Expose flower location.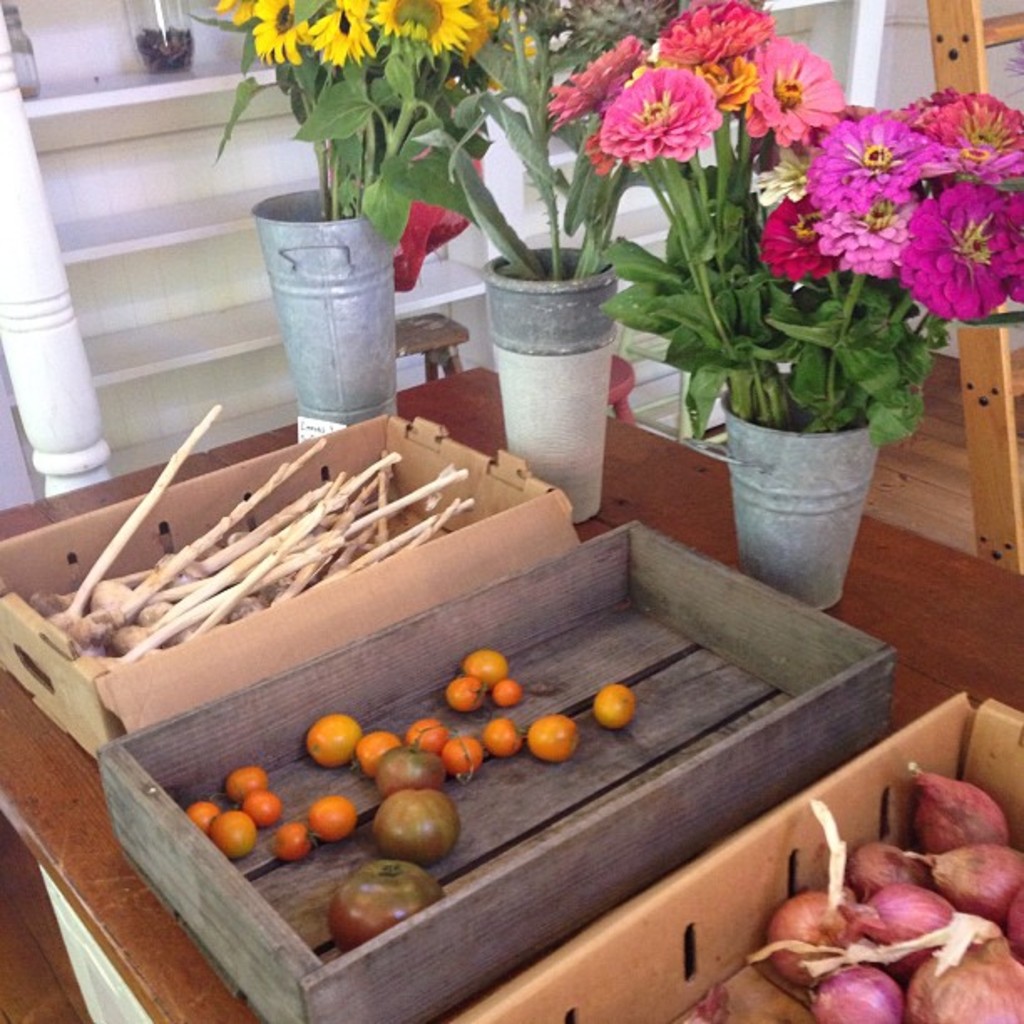
Exposed at BBox(751, 37, 837, 152).
